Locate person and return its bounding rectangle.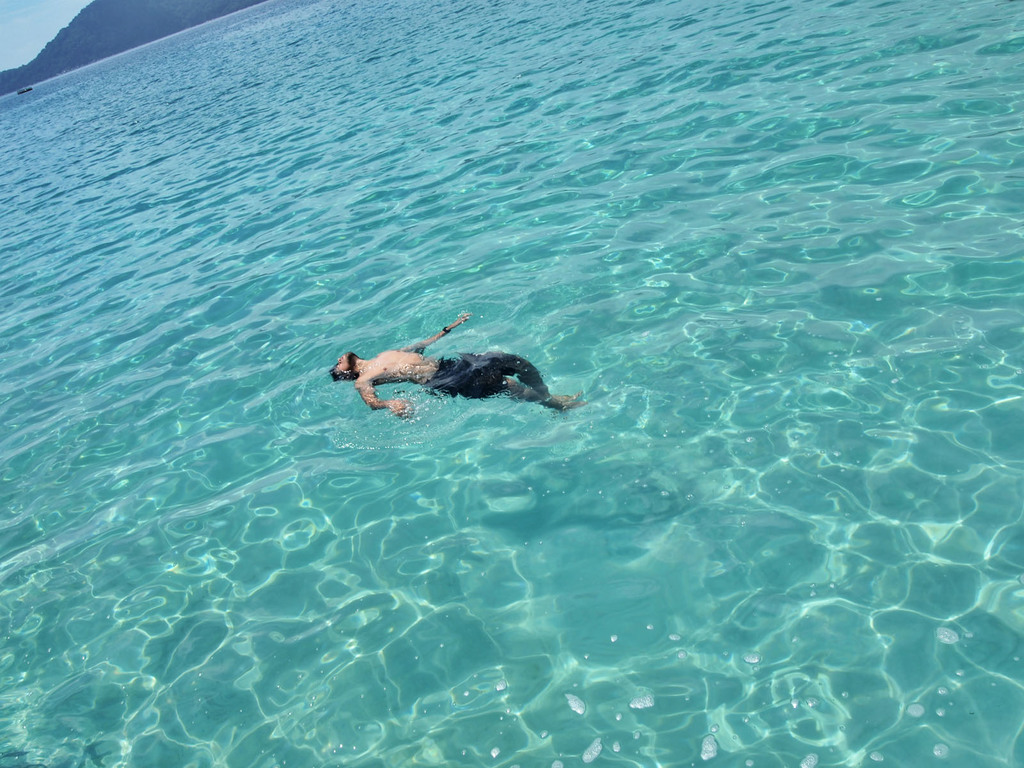
332 316 586 413.
